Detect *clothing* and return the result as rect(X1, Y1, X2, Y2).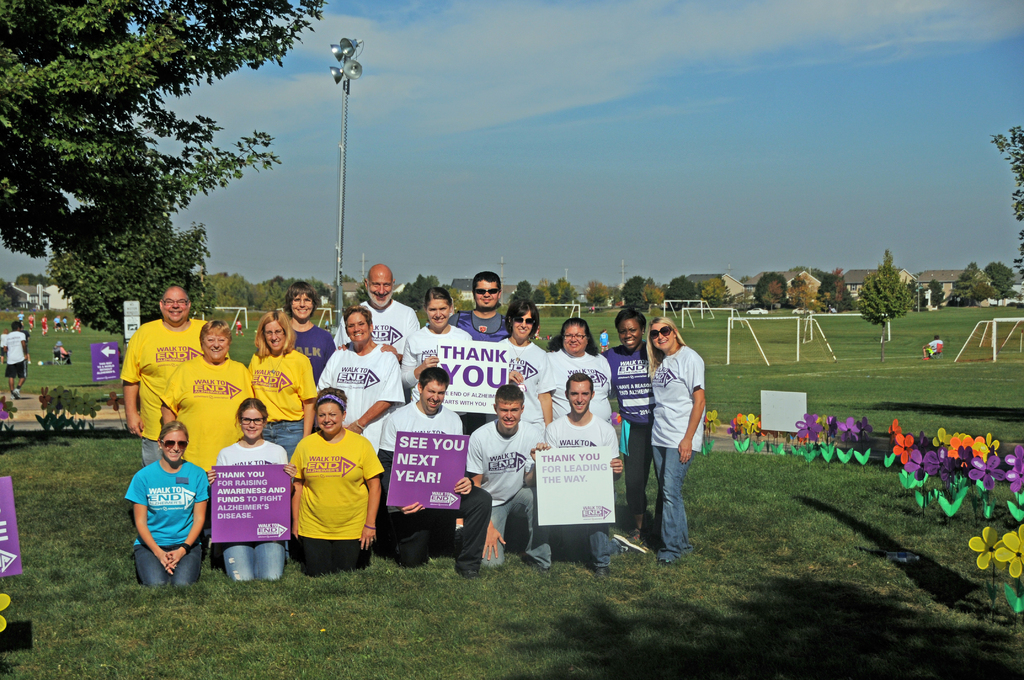
rect(303, 319, 343, 373).
